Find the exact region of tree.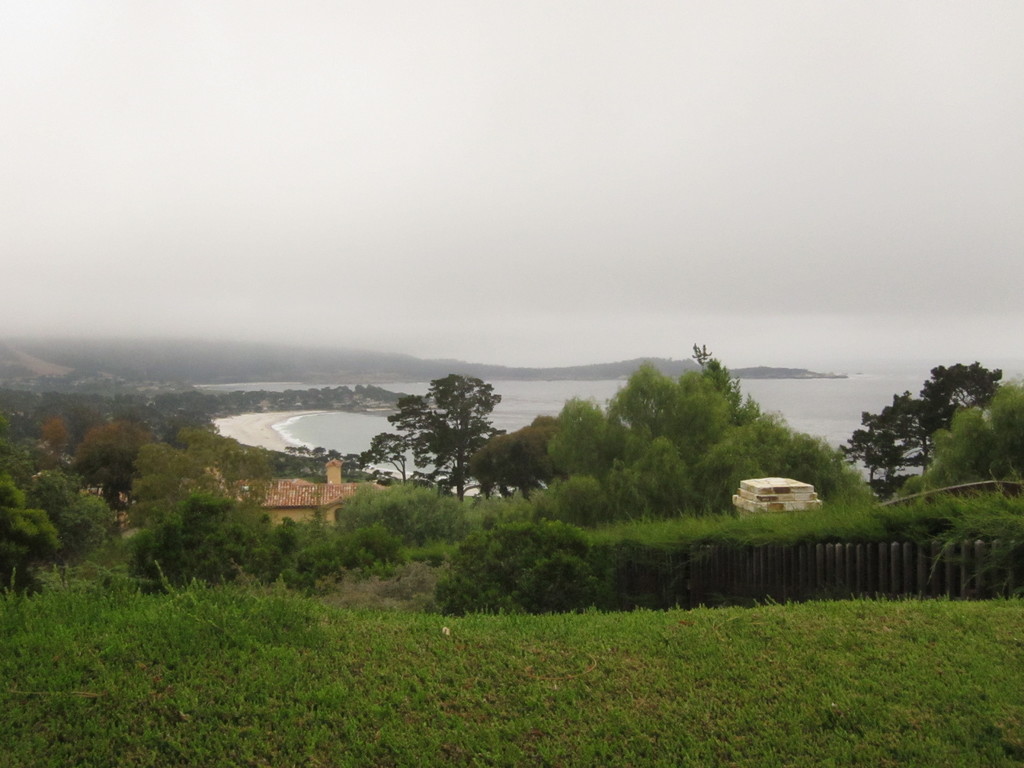
Exact region: detection(173, 394, 285, 515).
